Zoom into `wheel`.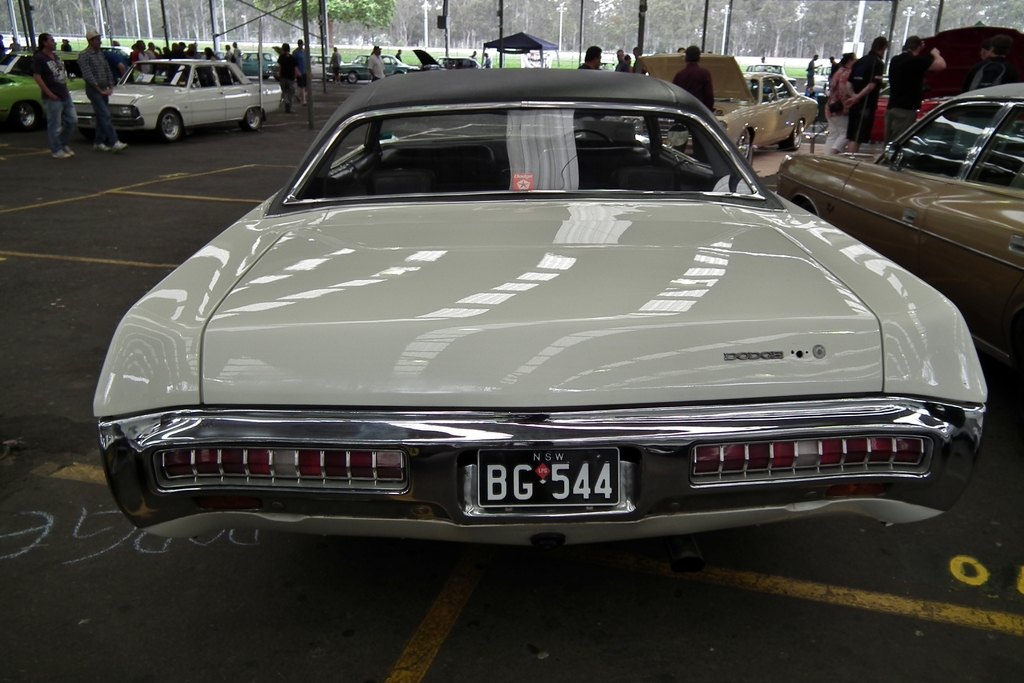
Zoom target: 157/107/184/143.
